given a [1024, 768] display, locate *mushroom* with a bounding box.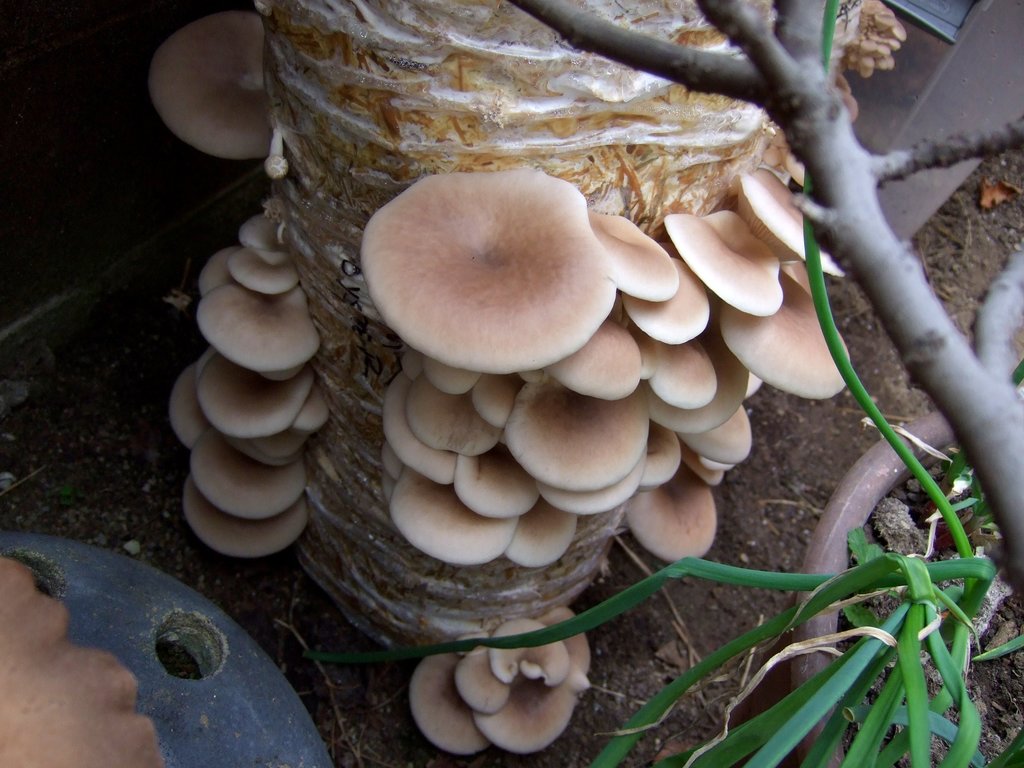
Located: box(474, 380, 513, 426).
